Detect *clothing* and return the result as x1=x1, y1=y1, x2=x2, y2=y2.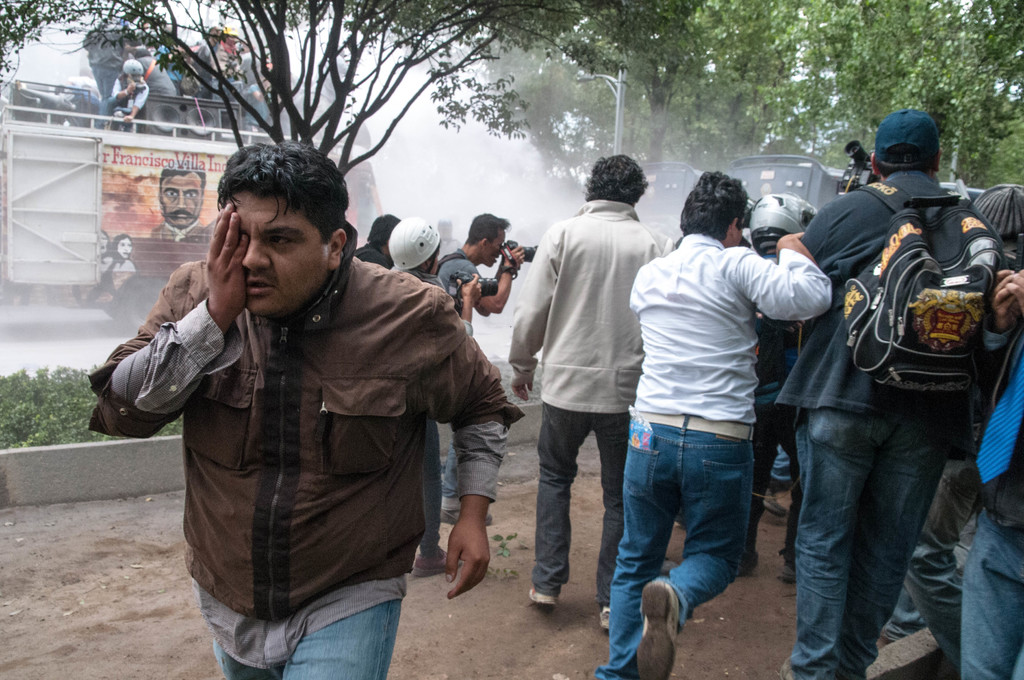
x1=84, y1=247, x2=529, y2=679.
